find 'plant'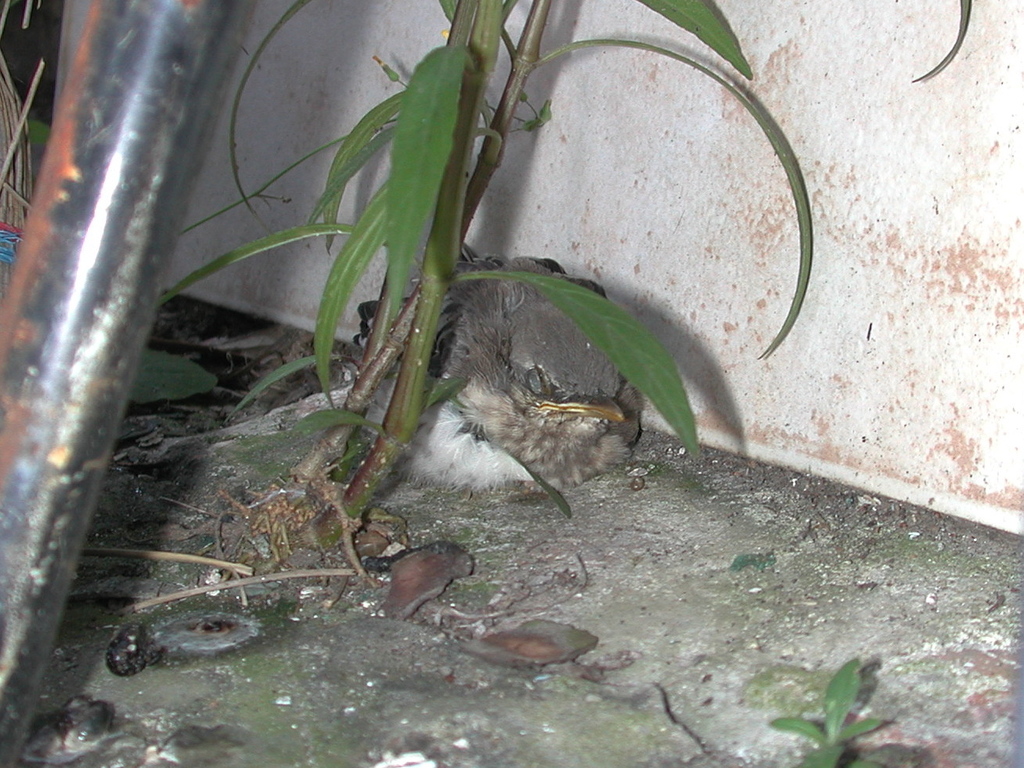
x1=803 y1=661 x2=899 y2=755
